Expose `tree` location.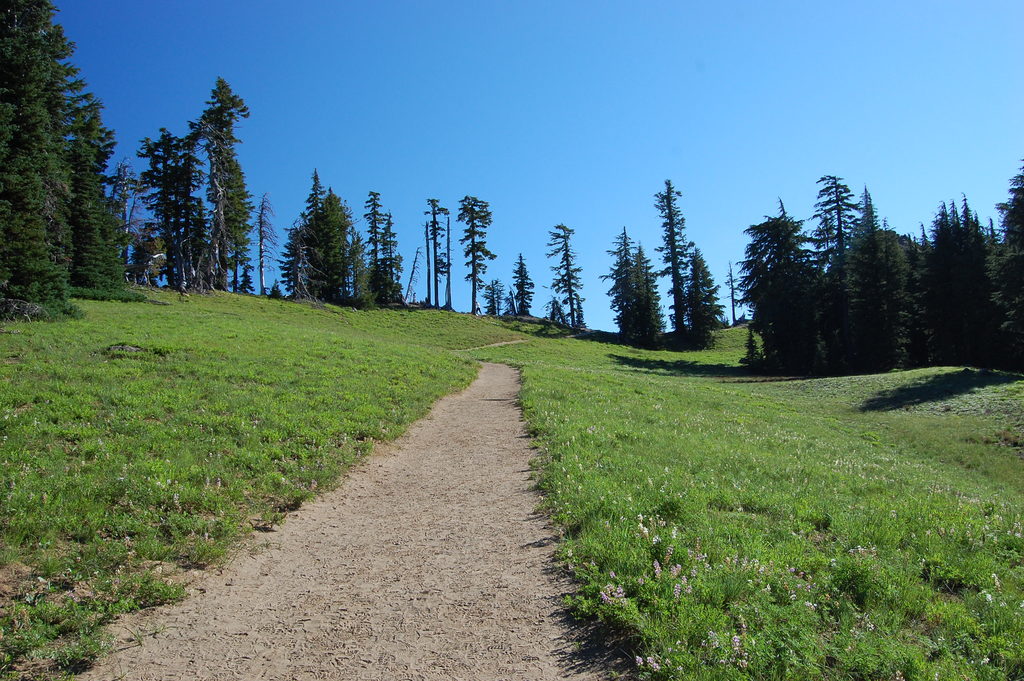
Exposed at 652:174:724:349.
